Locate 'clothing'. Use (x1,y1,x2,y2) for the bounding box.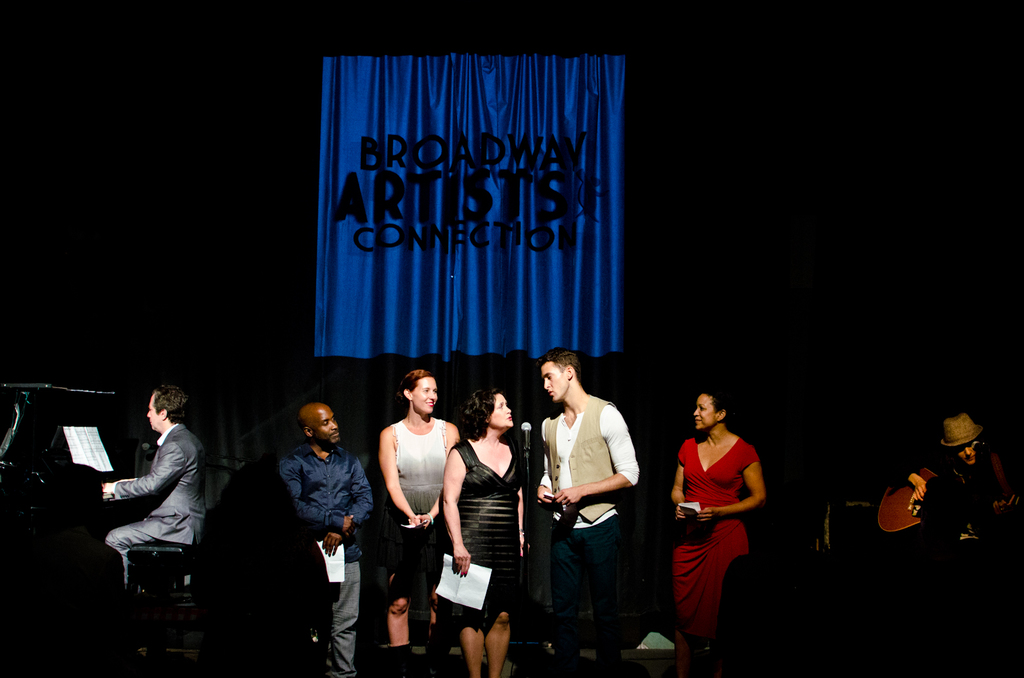
(383,418,463,677).
